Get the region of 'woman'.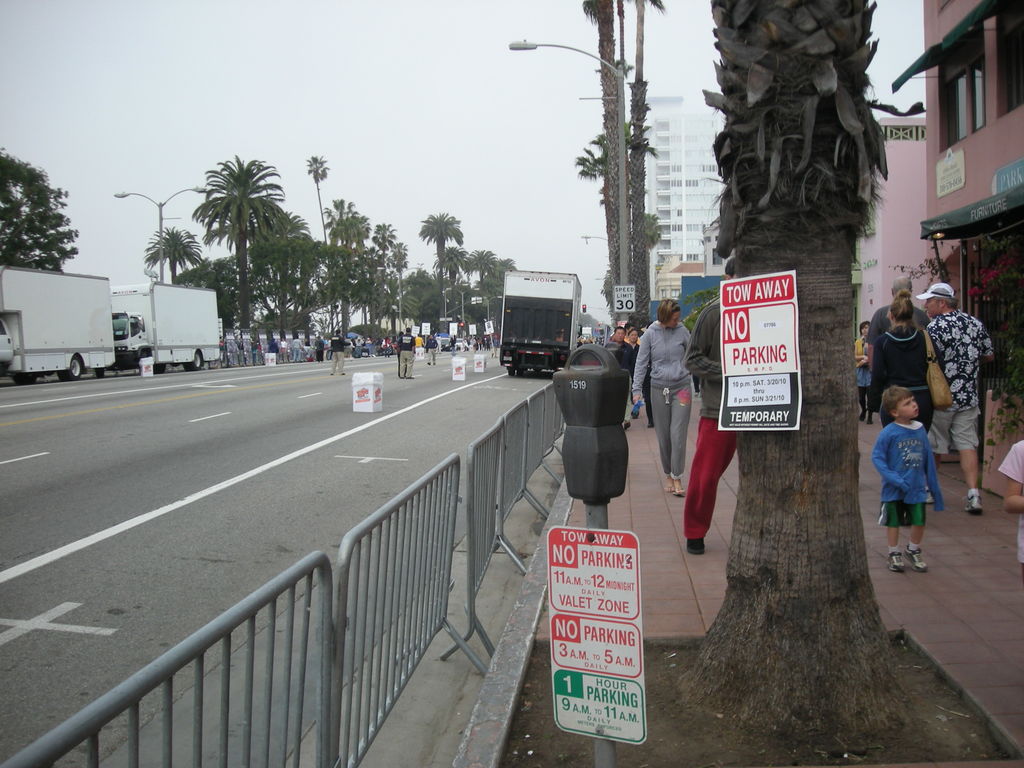
(634, 277, 916, 438).
